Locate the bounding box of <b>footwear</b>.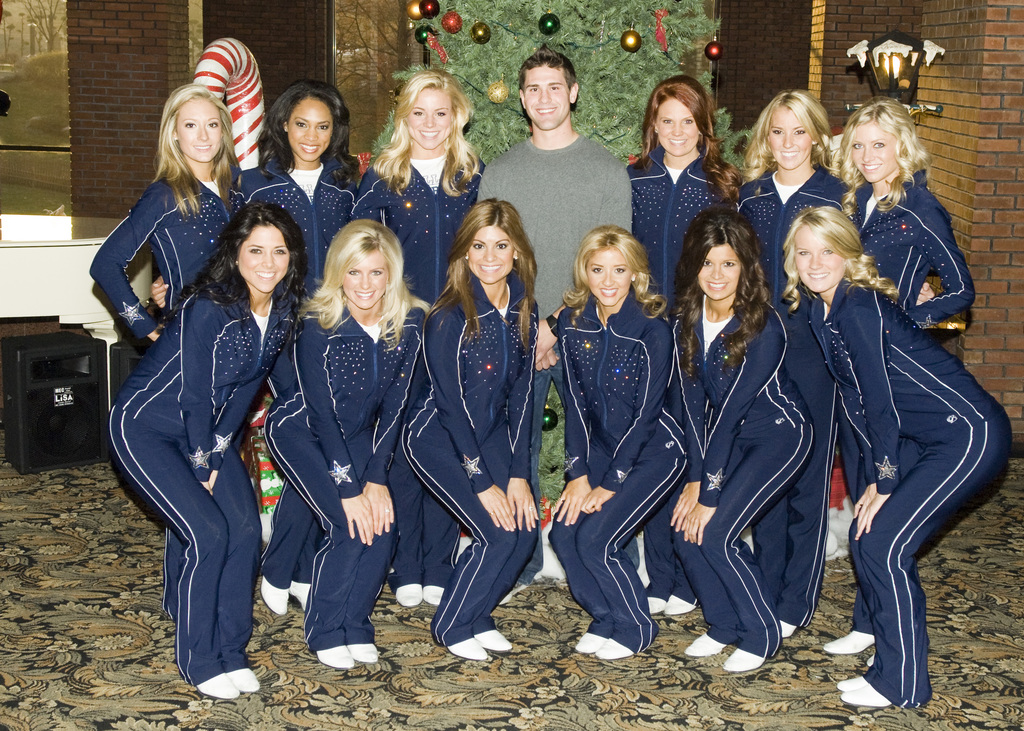
Bounding box: region(200, 674, 239, 702).
